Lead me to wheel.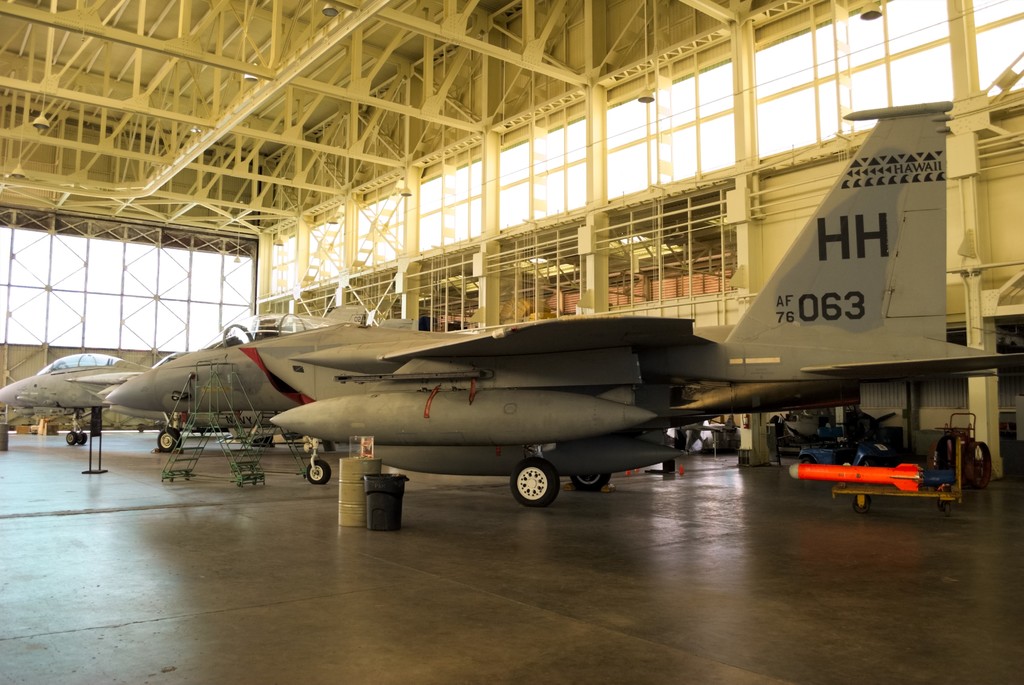
Lead to 927:440:945:471.
